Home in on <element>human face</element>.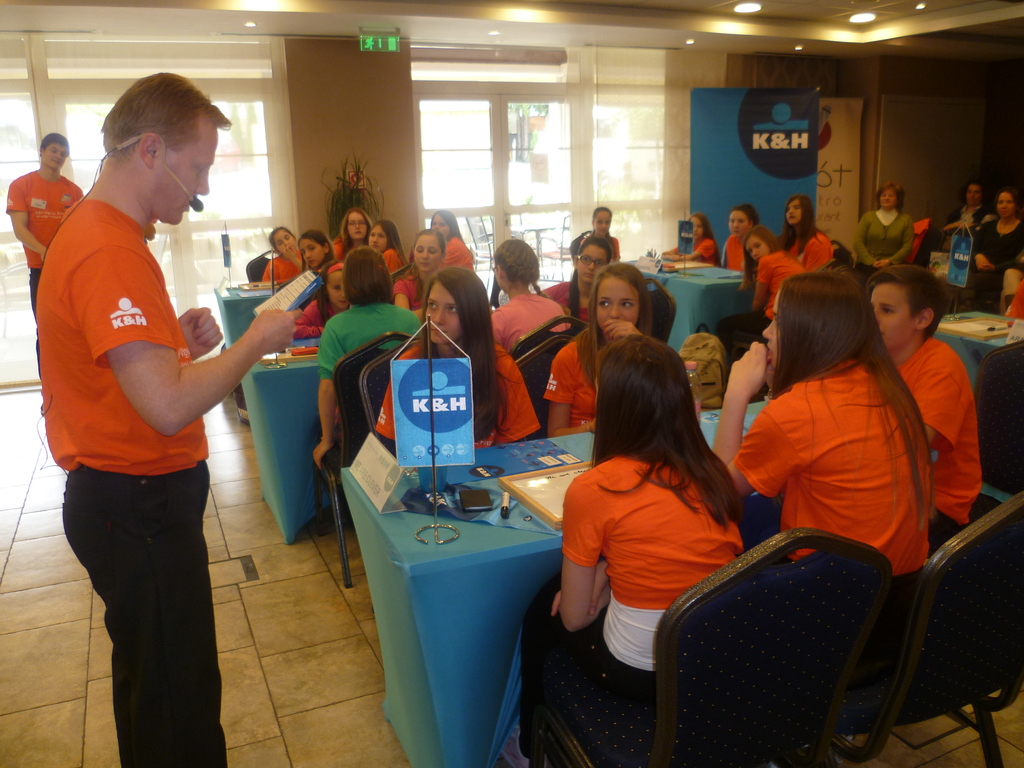
Homed in at (728,211,750,237).
